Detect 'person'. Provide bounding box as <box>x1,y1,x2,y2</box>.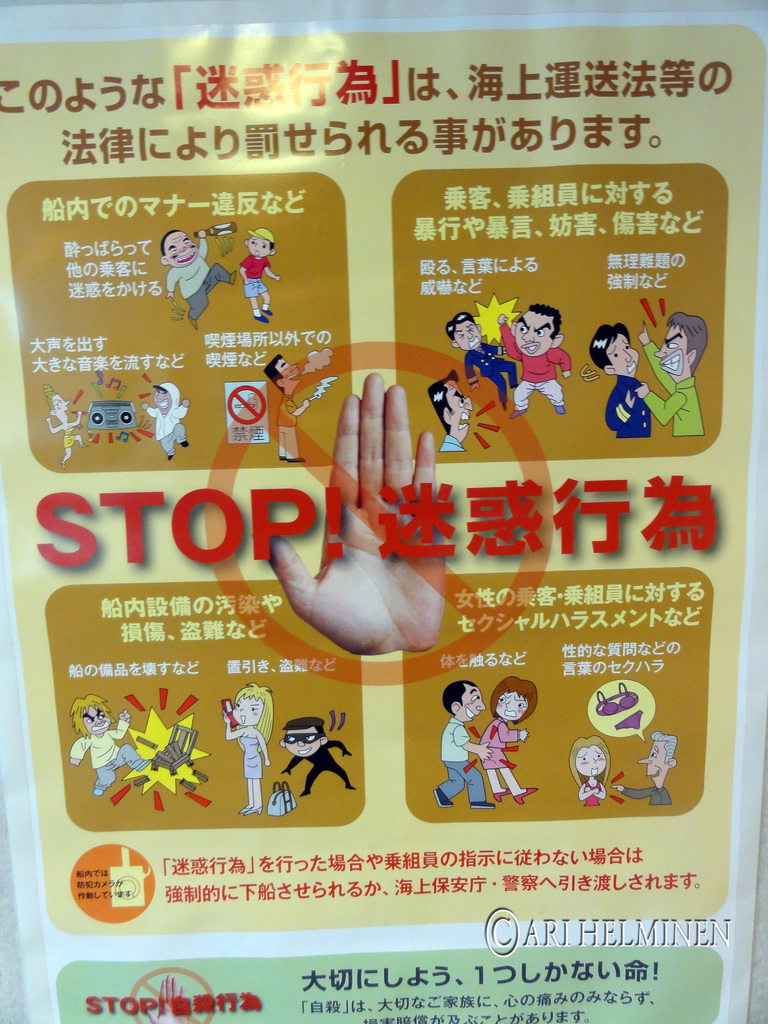
<box>68,691,152,795</box>.
